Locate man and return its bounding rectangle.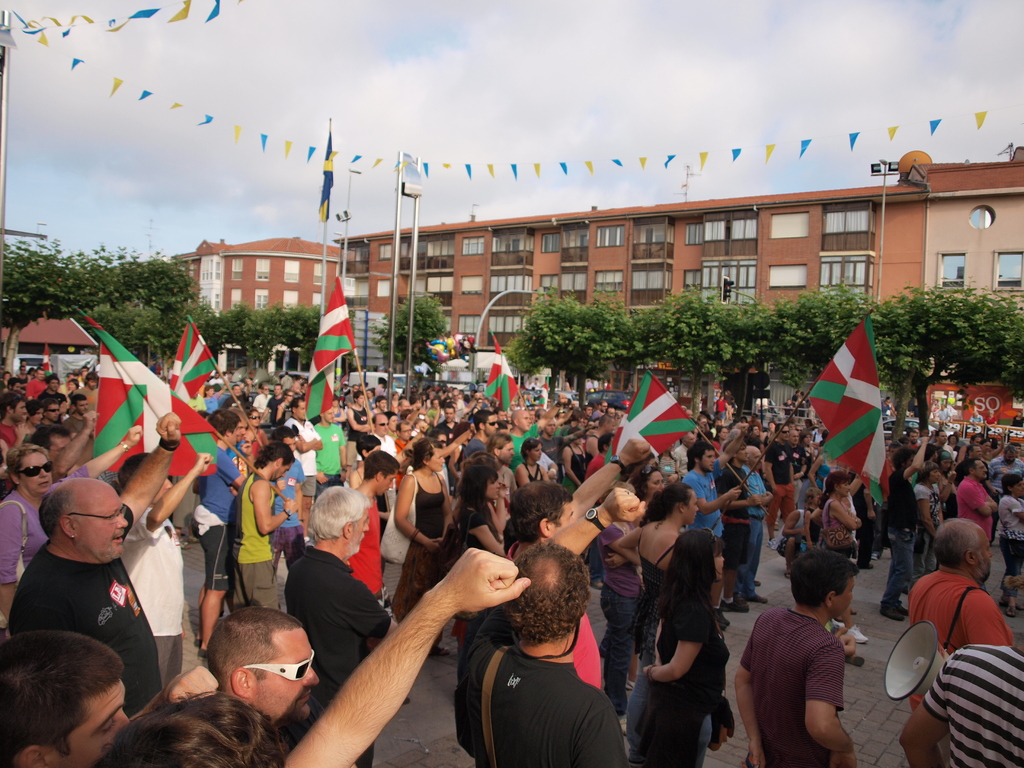
(left=225, top=382, right=252, bottom=412).
